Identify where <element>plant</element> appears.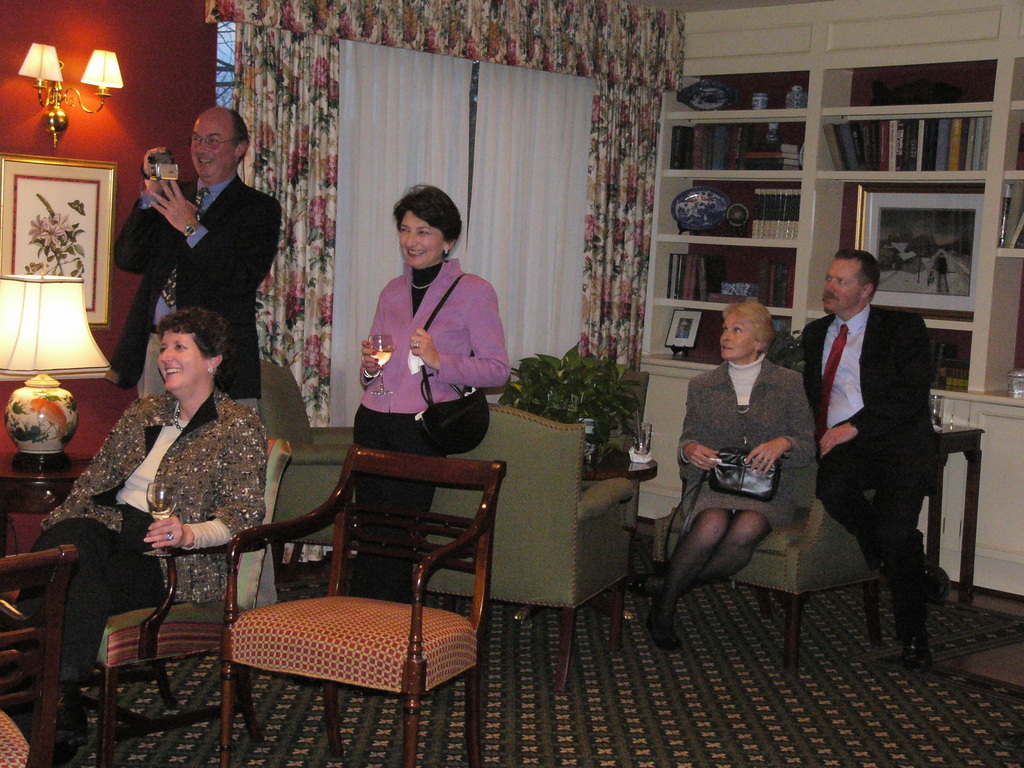
Appears at crop(768, 327, 804, 372).
